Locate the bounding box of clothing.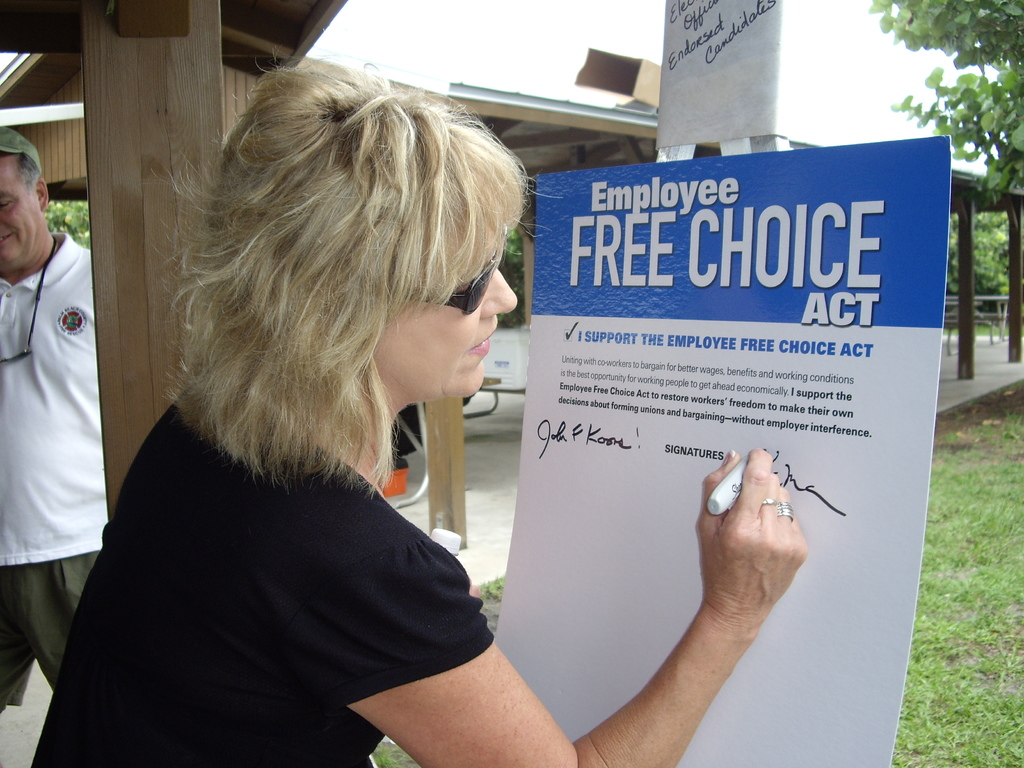
Bounding box: 31,380,495,767.
